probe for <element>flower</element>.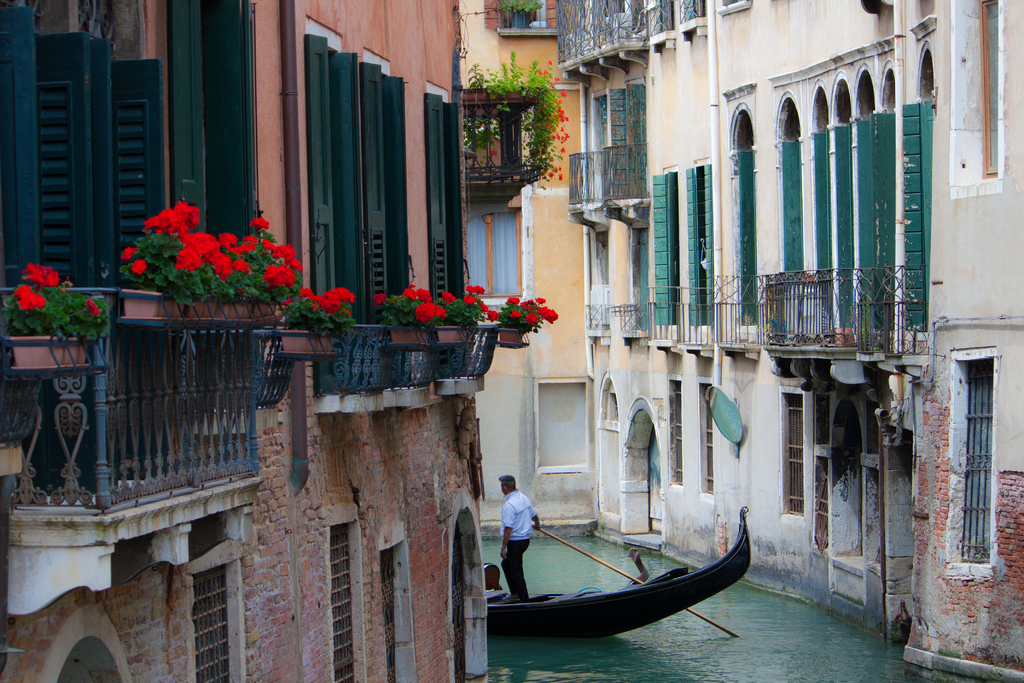
Probe result: Rect(22, 261, 59, 286).
